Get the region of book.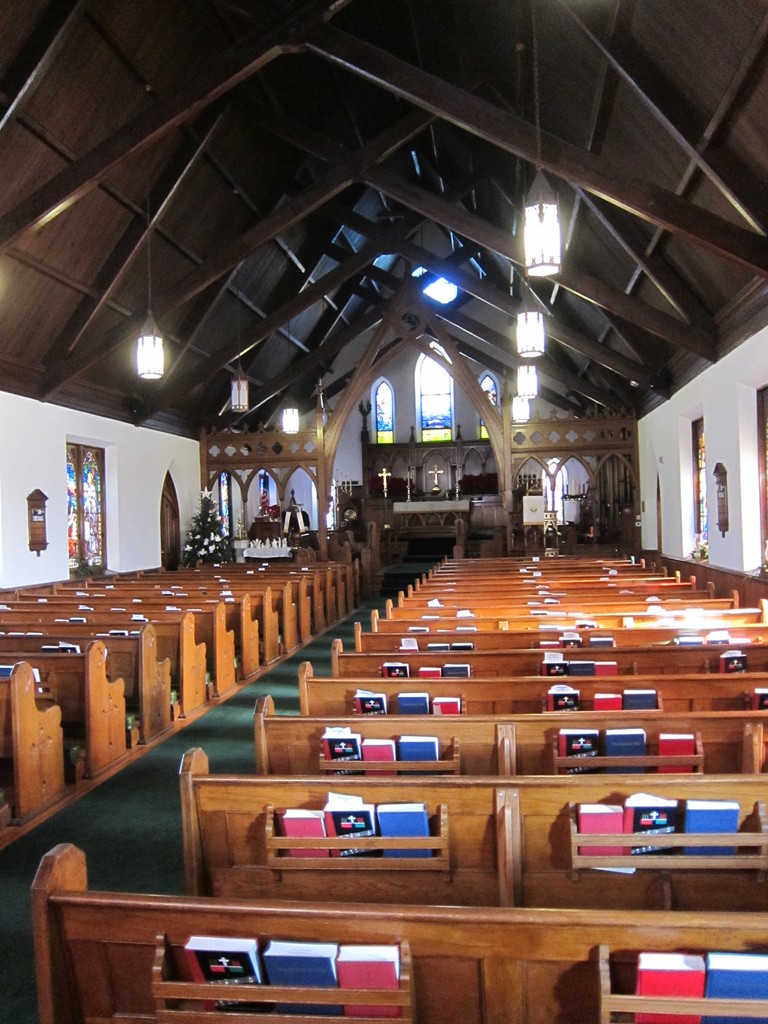
bbox(701, 954, 767, 1022).
